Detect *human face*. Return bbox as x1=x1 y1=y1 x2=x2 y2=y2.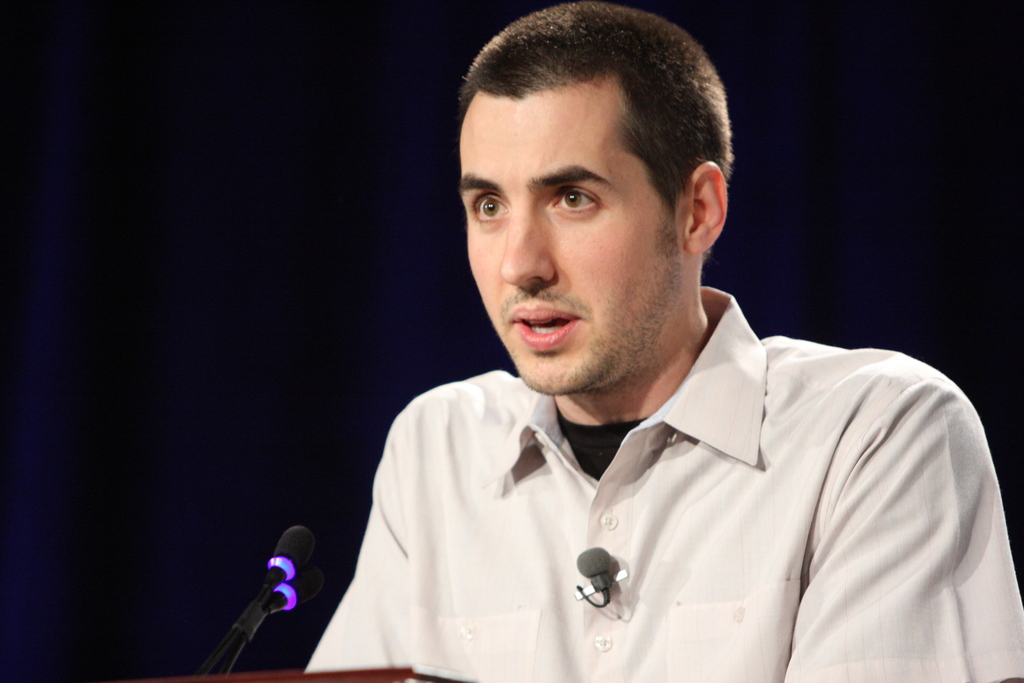
x1=464 y1=90 x2=682 y2=393.
